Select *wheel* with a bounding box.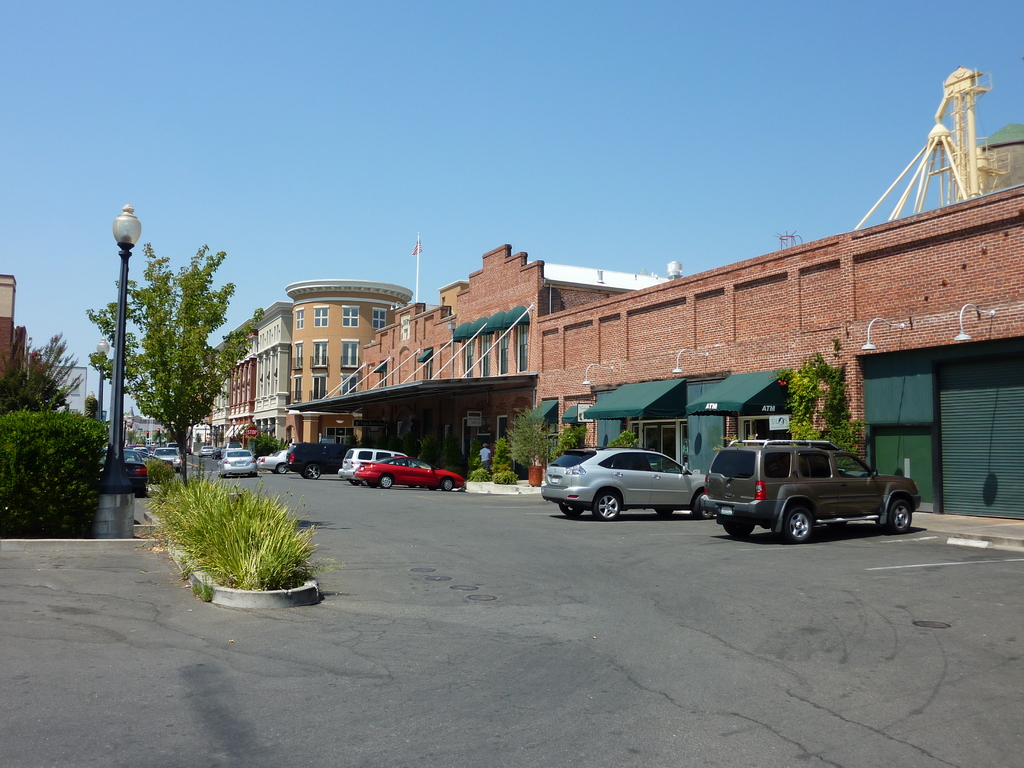
(300,463,323,480).
